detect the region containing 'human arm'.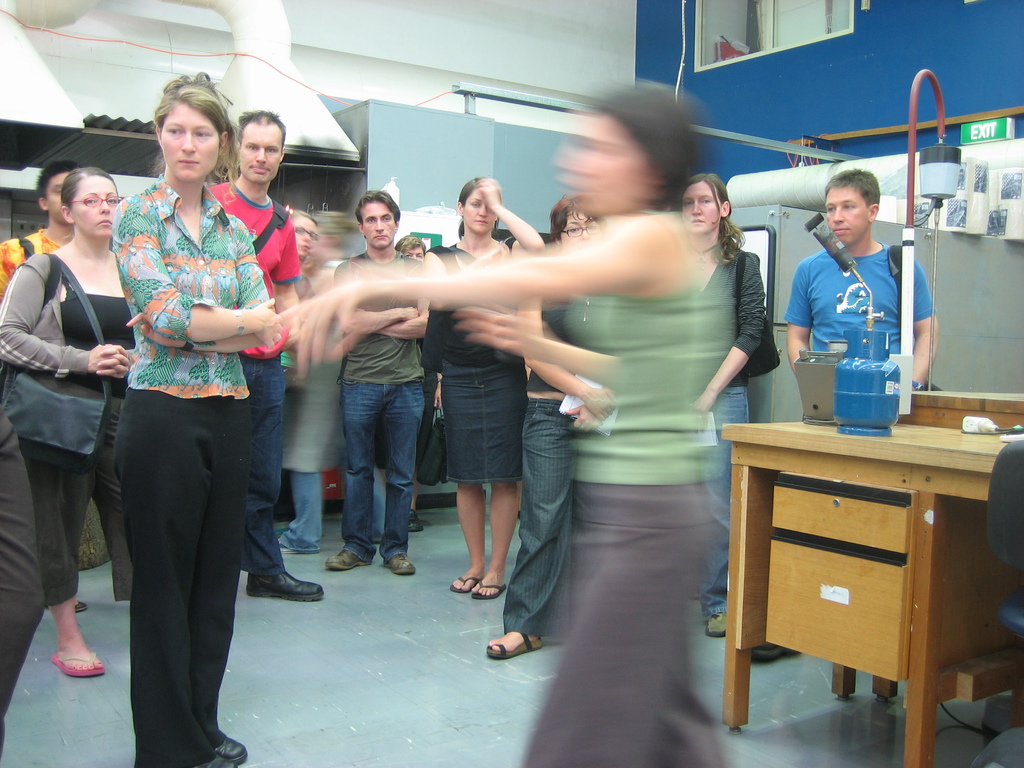
<region>3, 257, 129, 375</region>.
